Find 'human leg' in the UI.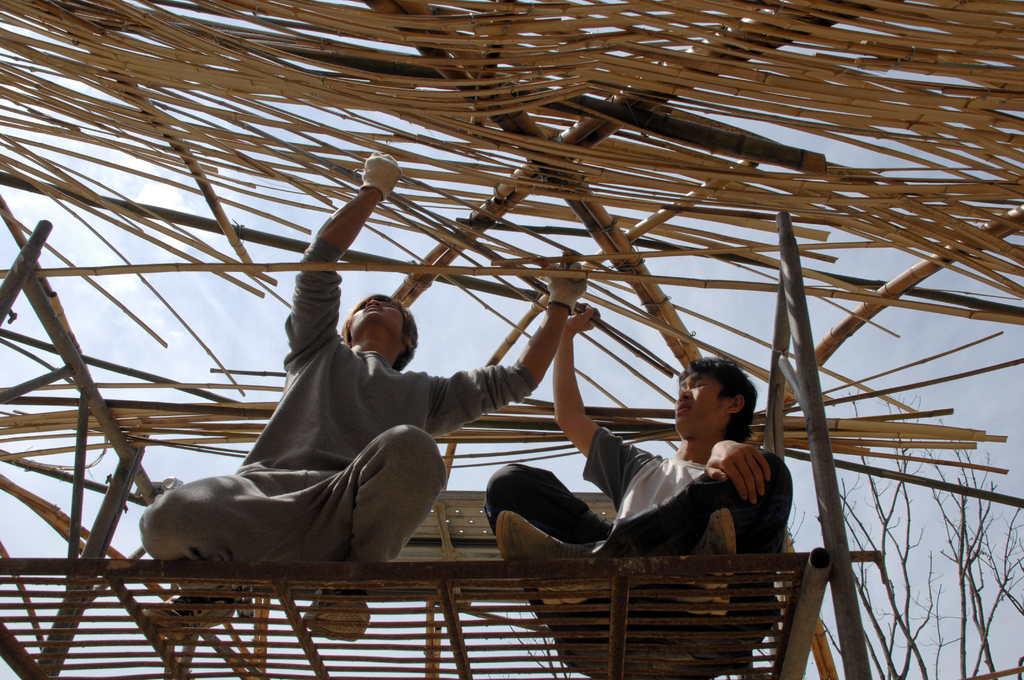
UI element at <region>481, 462, 609, 642</region>.
